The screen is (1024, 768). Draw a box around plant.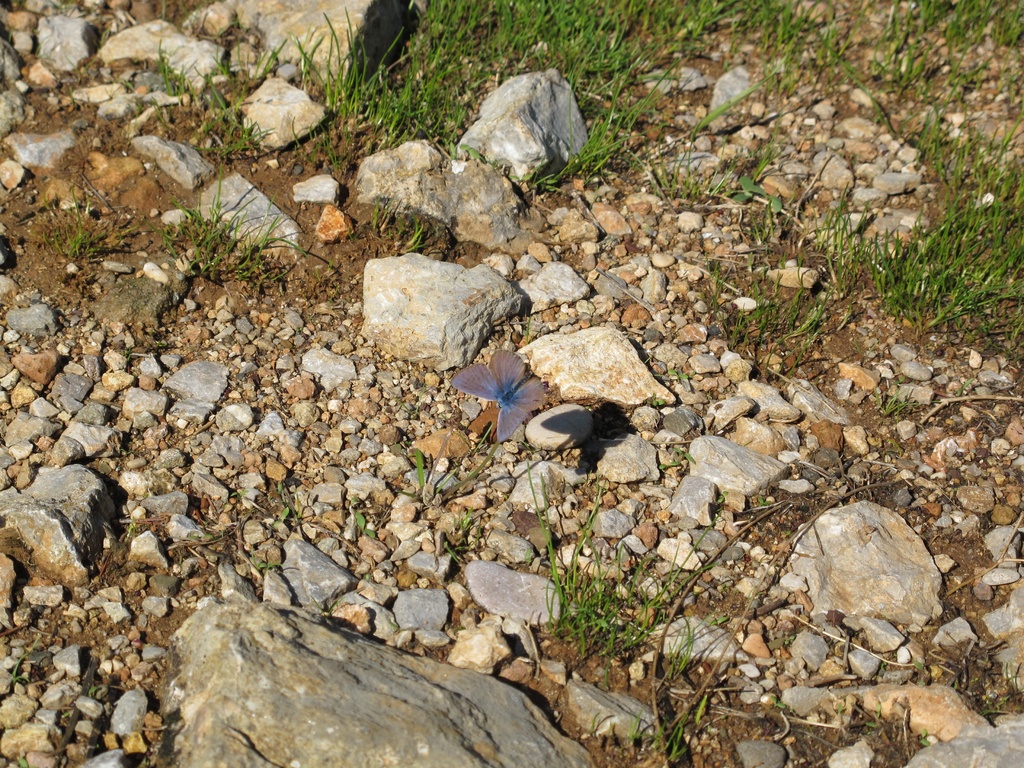
159,39,198,101.
